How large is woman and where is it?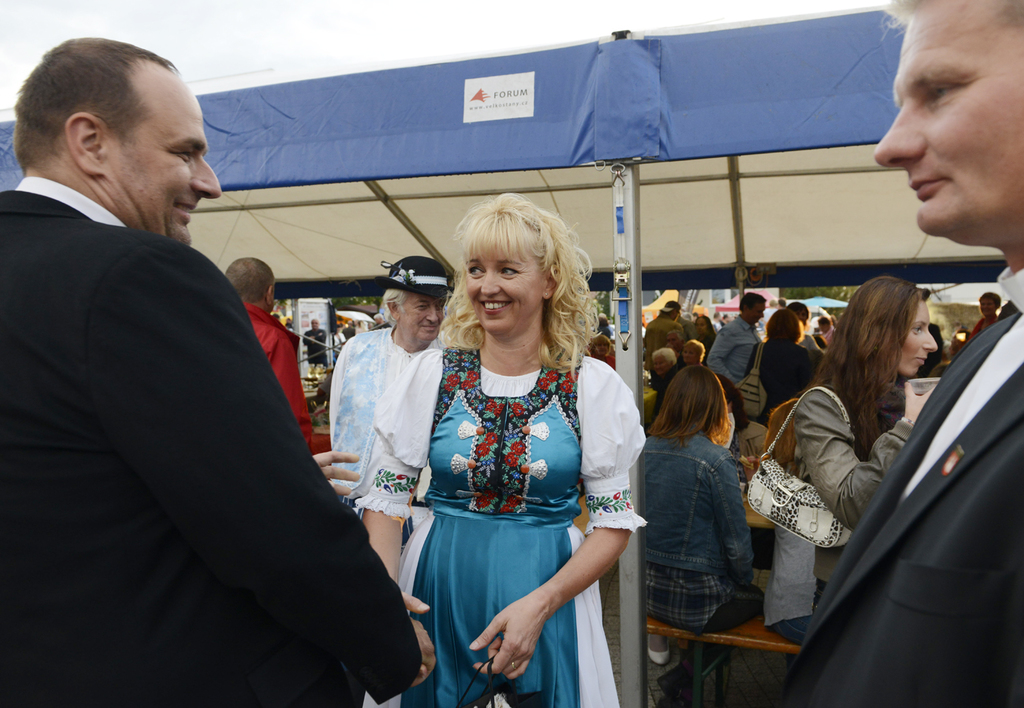
Bounding box: box(743, 307, 819, 423).
